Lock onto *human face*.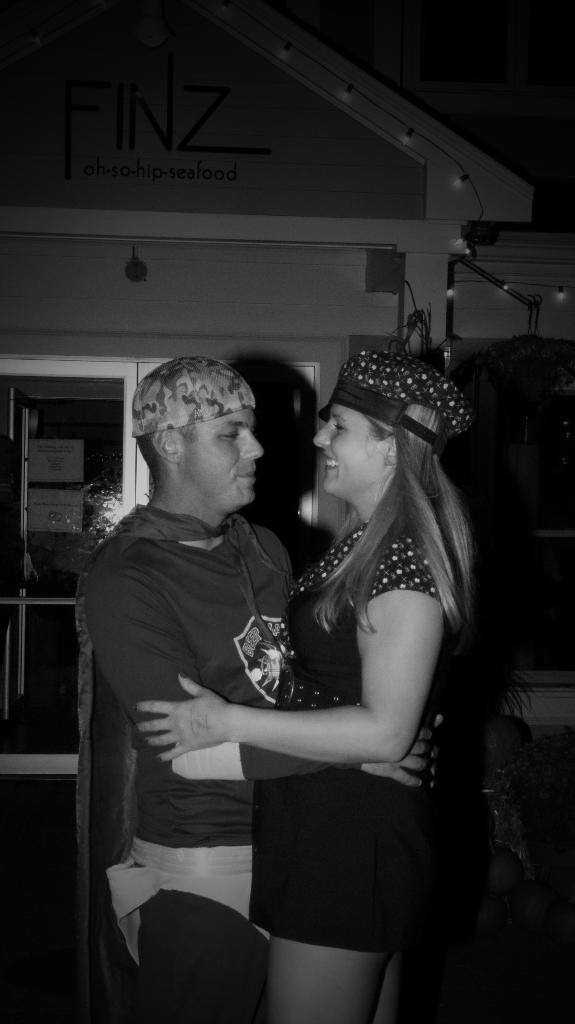
Locked: 177, 394, 267, 513.
